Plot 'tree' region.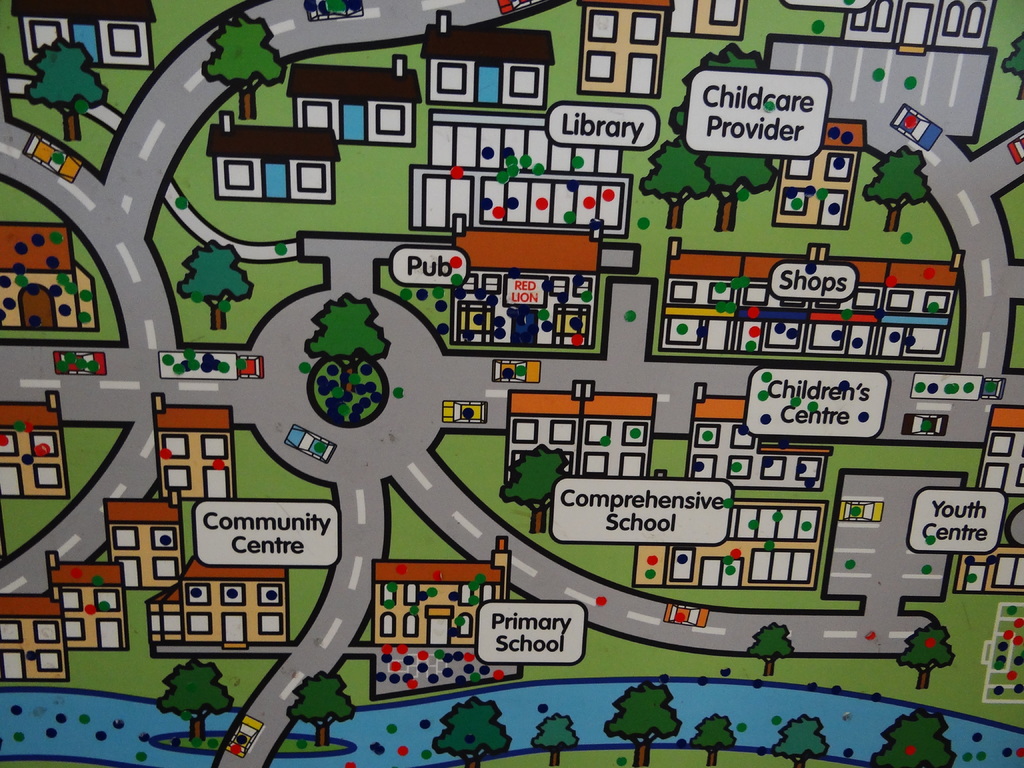
Plotted at box=[772, 717, 830, 767].
